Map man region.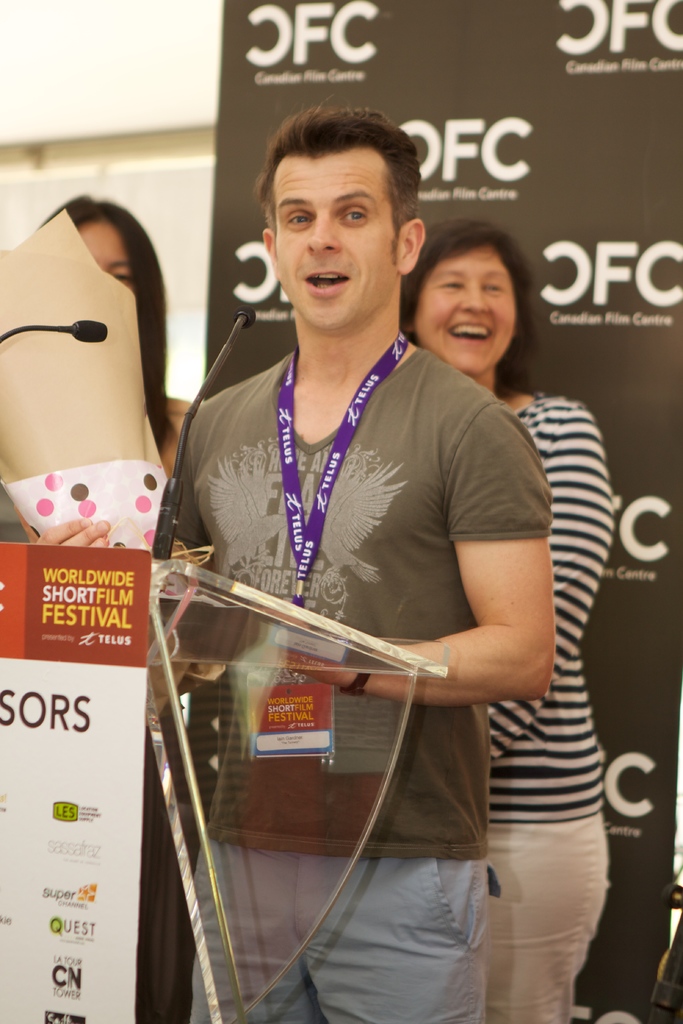
Mapped to <box>170,124,555,1023</box>.
